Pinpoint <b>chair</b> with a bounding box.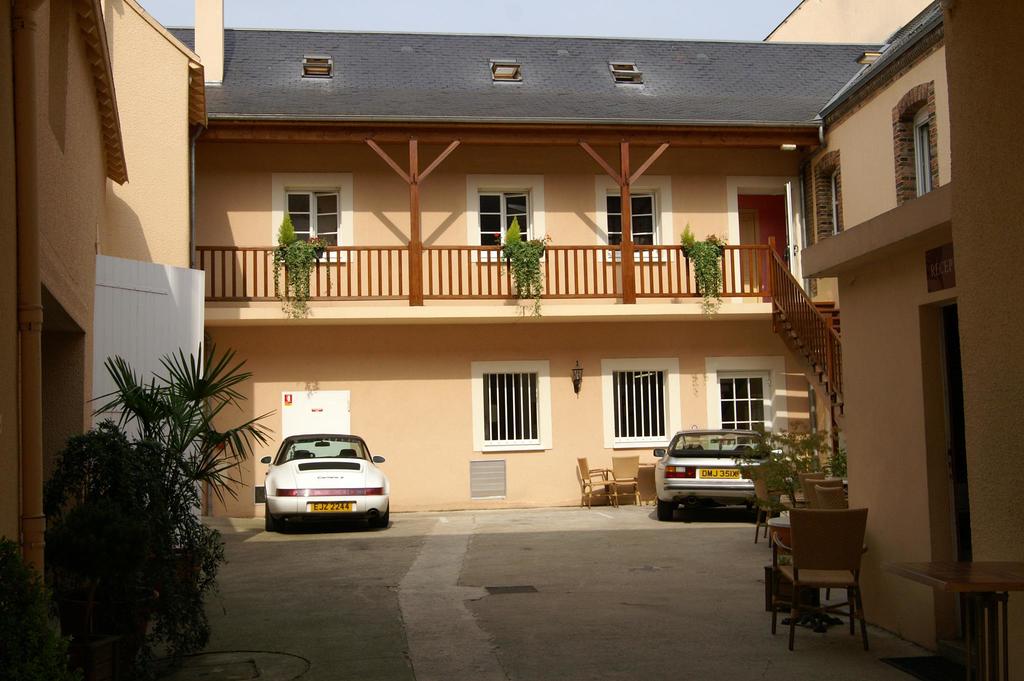
(left=804, top=474, right=854, bottom=508).
